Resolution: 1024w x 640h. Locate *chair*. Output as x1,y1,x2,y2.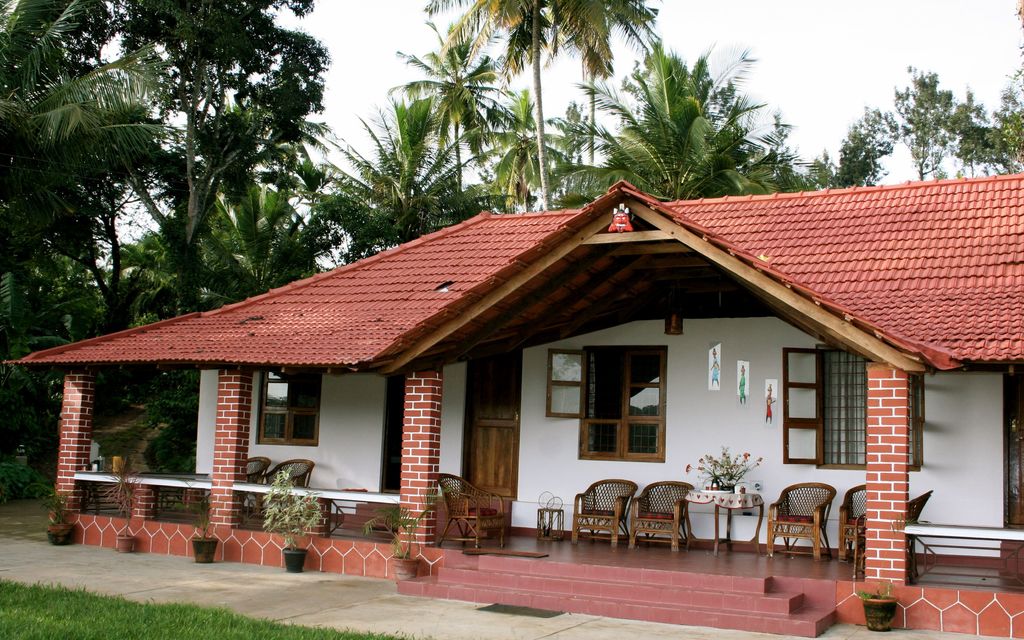
243,451,271,514.
